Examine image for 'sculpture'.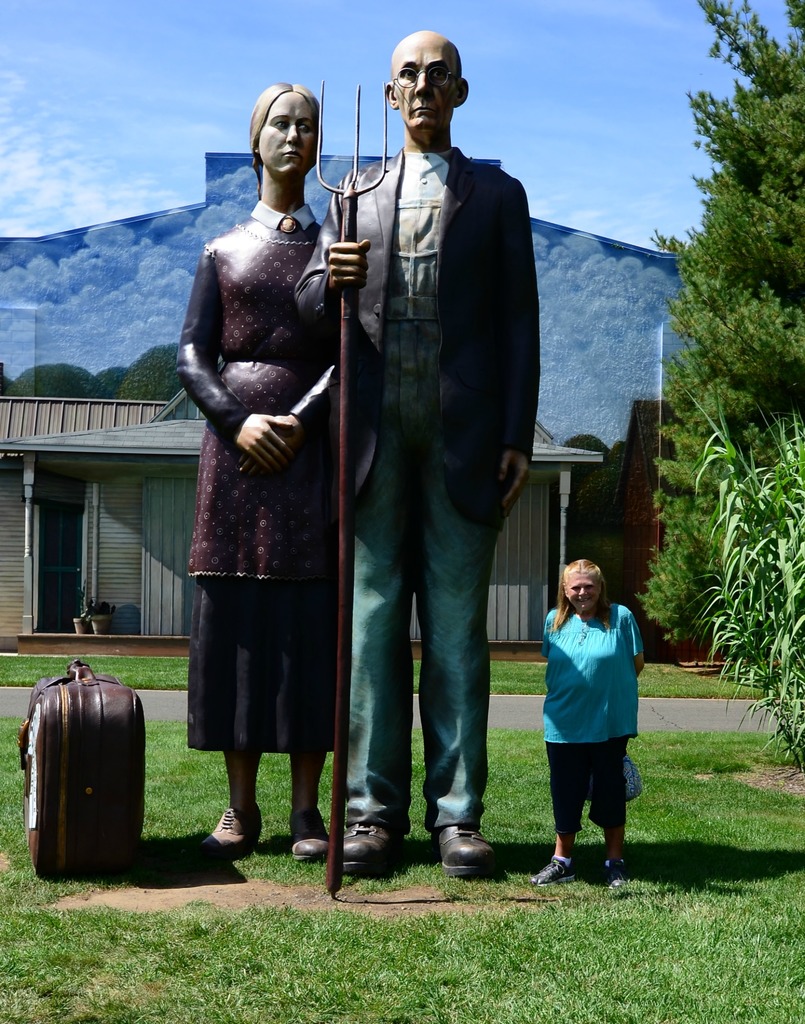
Examination result: 183/99/366/852.
